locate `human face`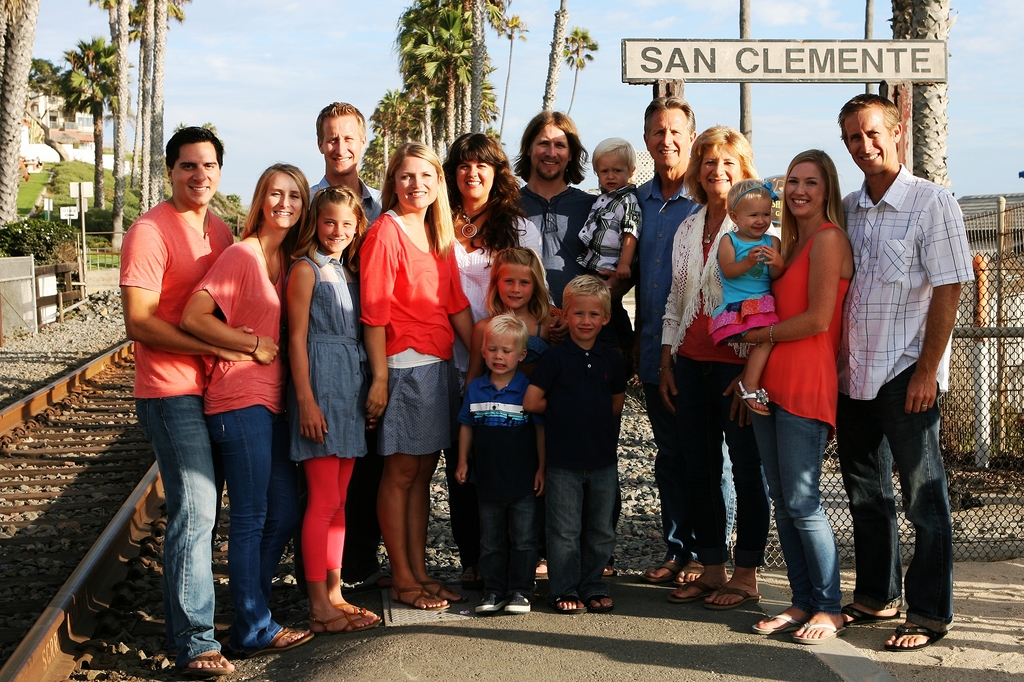
[493, 263, 532, 309]
